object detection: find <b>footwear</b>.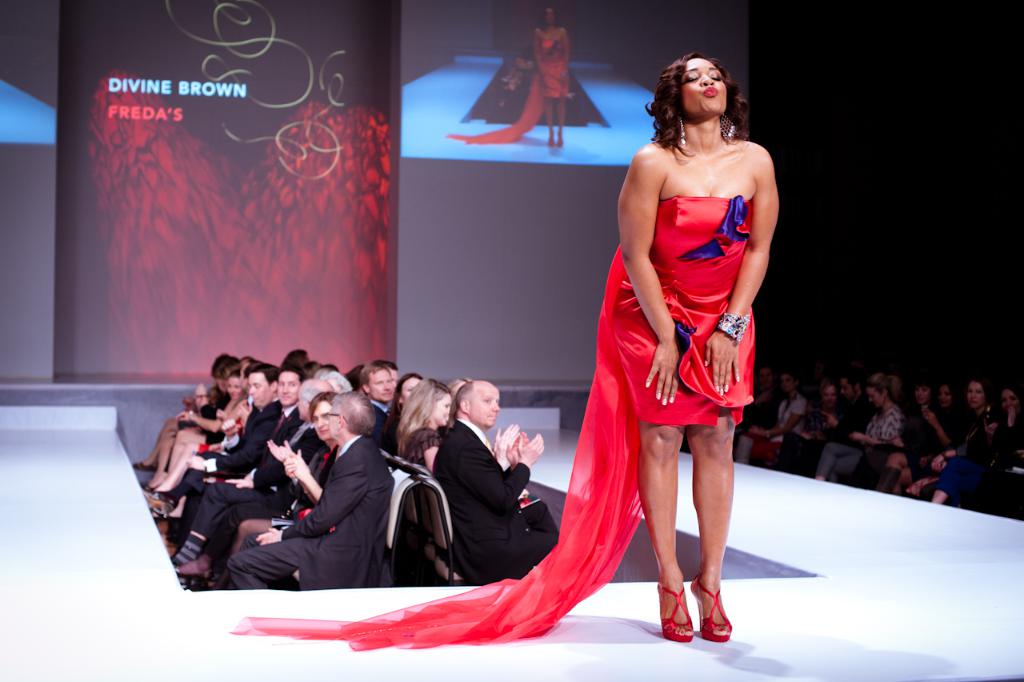
bbox(145, 483, 154, 494).
